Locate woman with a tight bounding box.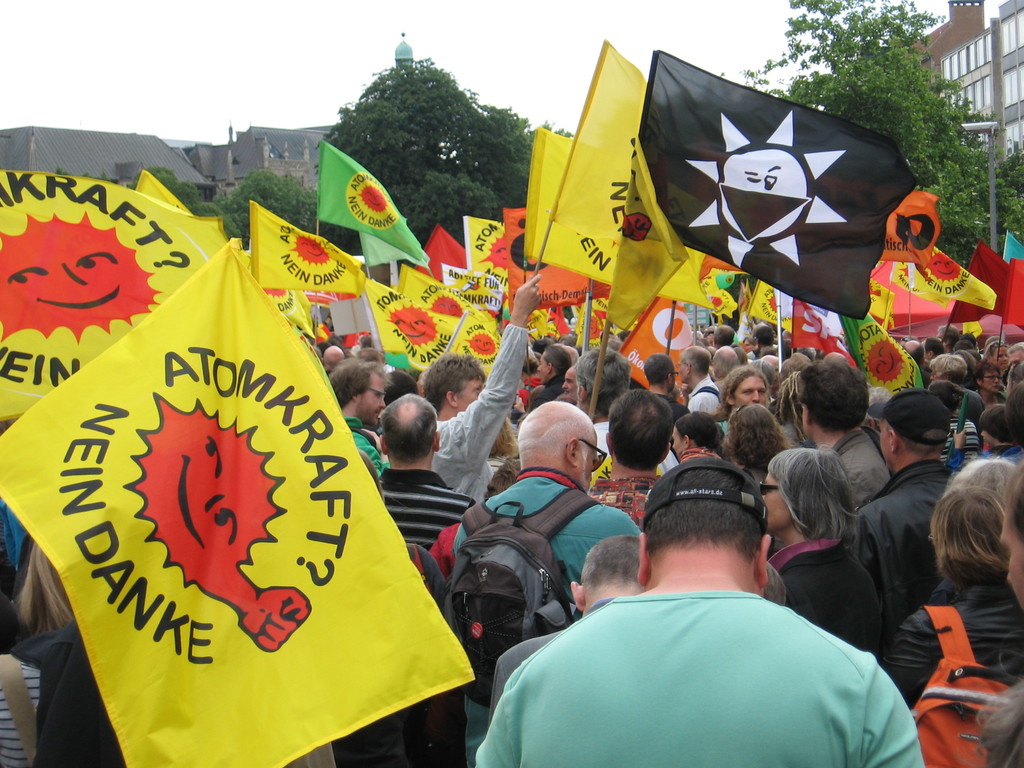
<bbox>882, 486, 1023, 705</bbox>.
